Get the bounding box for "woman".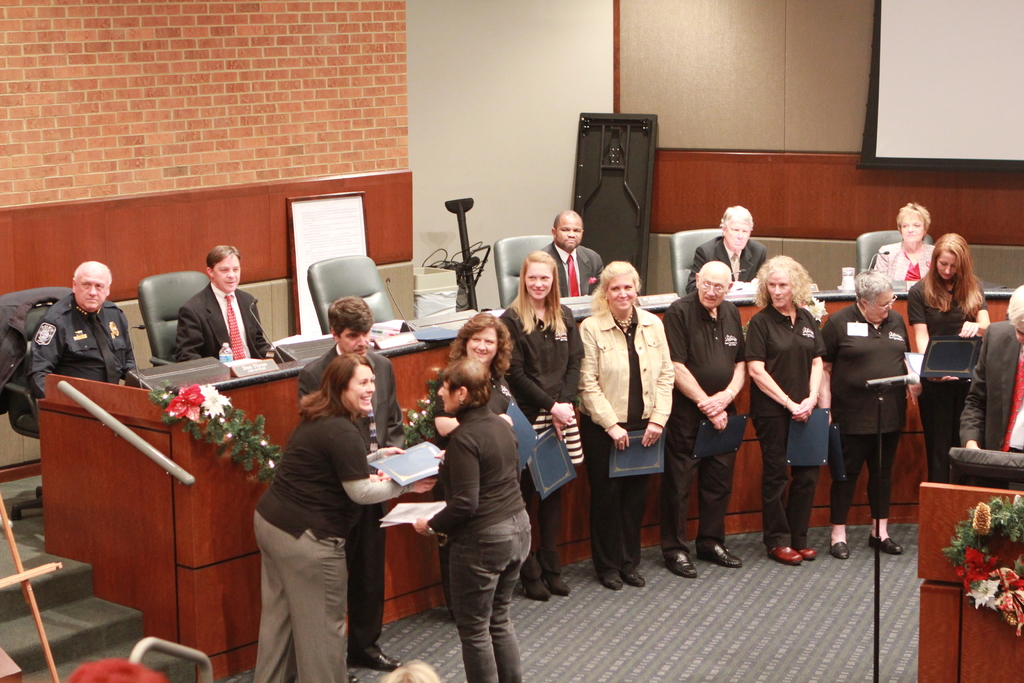
Rect(874, 201, 936, 281).
